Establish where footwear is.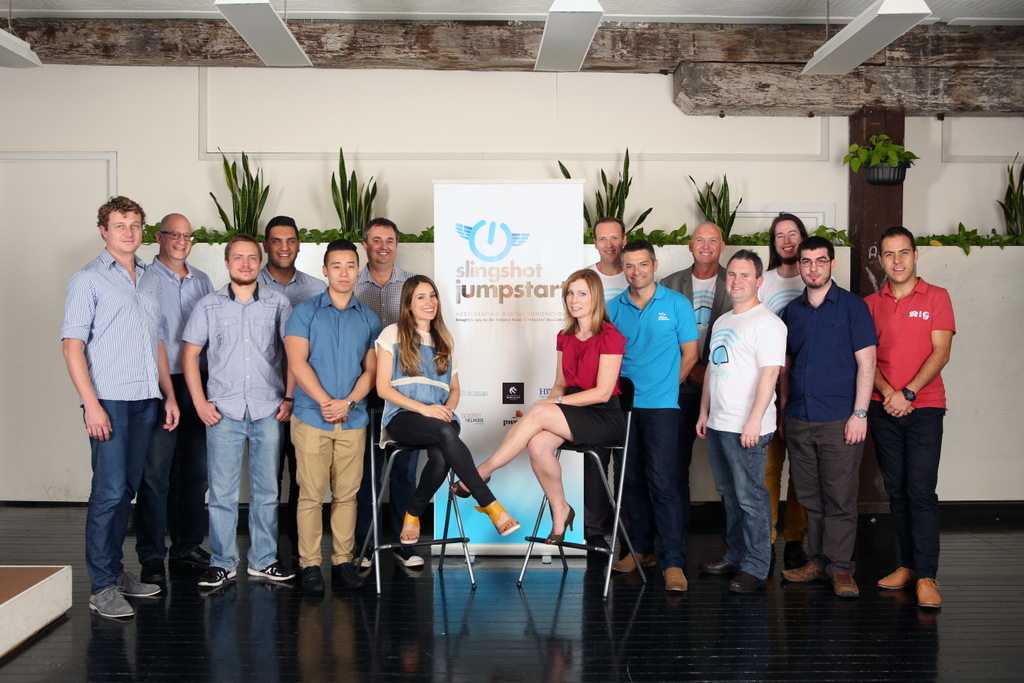
Established at locate(353, 544, 377, 565).
